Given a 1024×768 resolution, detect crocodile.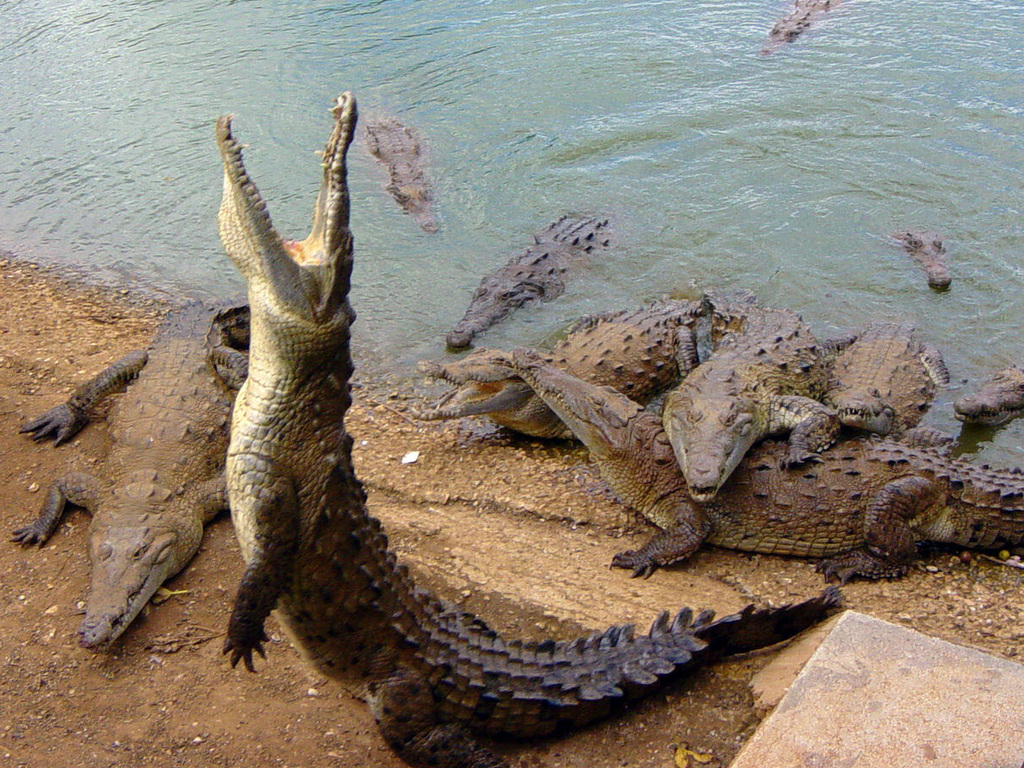
region(755, 0, 847, 55).
